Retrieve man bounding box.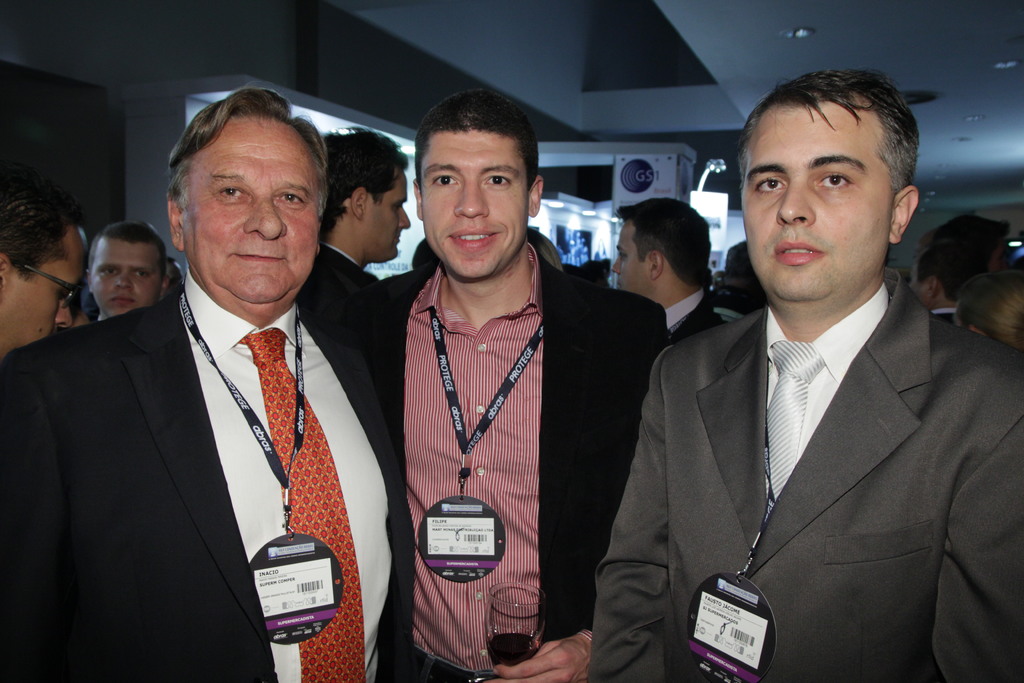
Bounding box: <box>15,126,425,681</box>.
